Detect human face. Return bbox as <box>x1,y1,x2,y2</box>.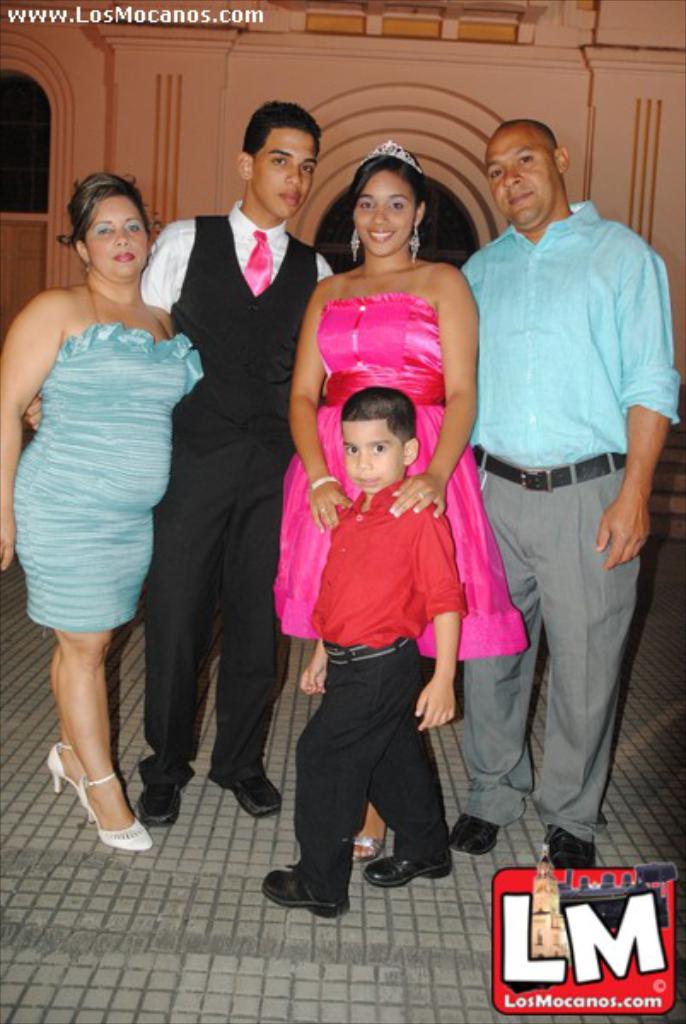
<box>343,166,418,256</box>.
